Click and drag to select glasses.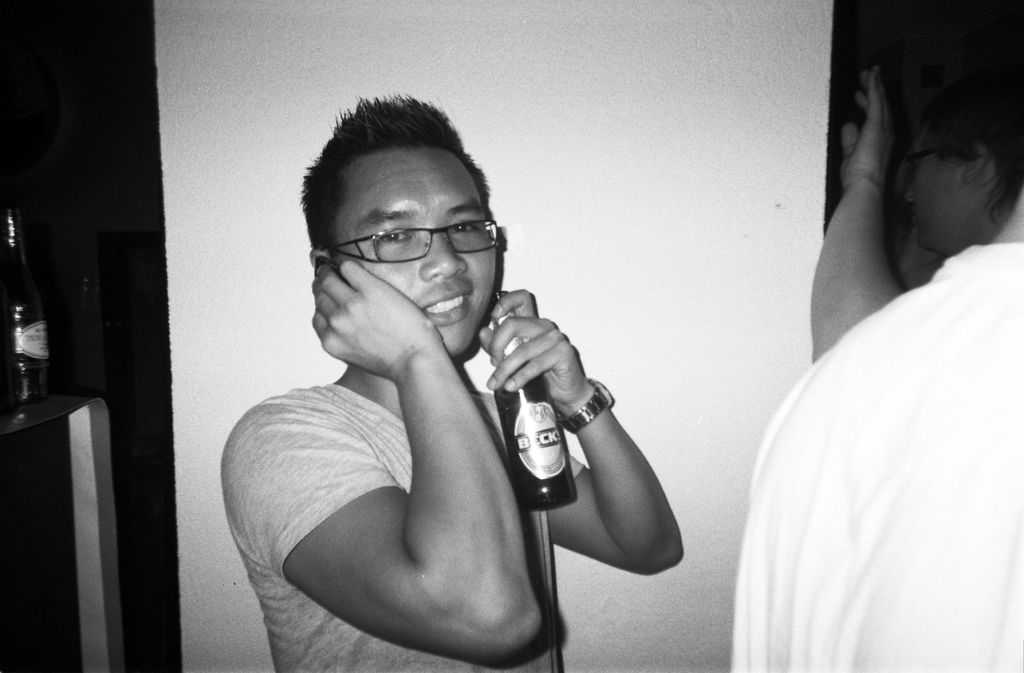
Selection: [left=321, top=216, right=499, bottom=263].
